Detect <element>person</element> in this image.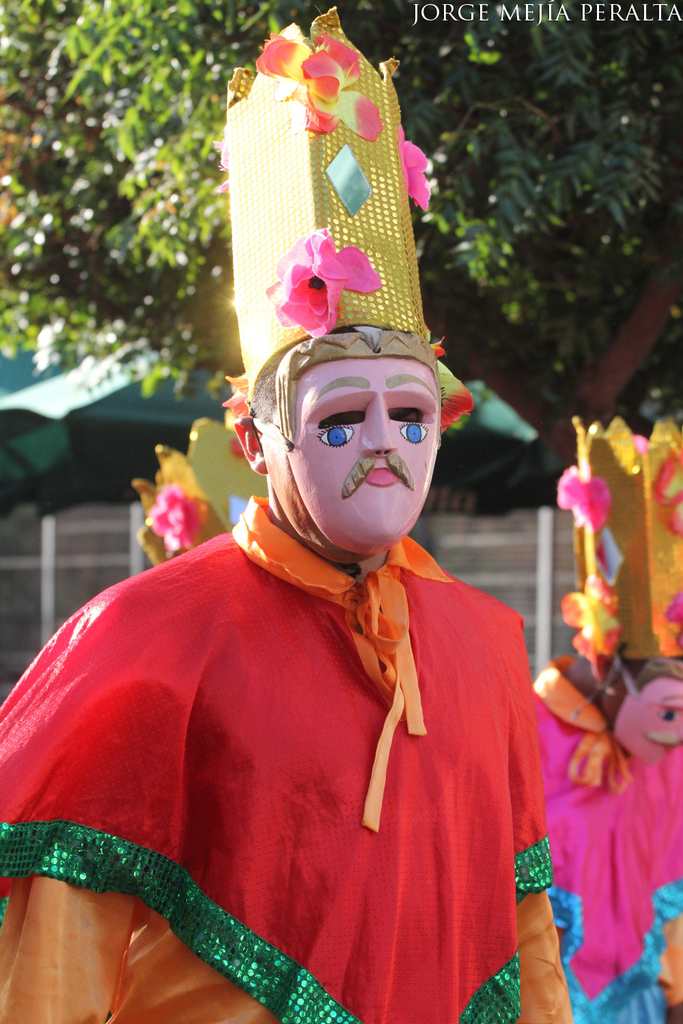
Detection: region(0, 0, 571, 1023).
